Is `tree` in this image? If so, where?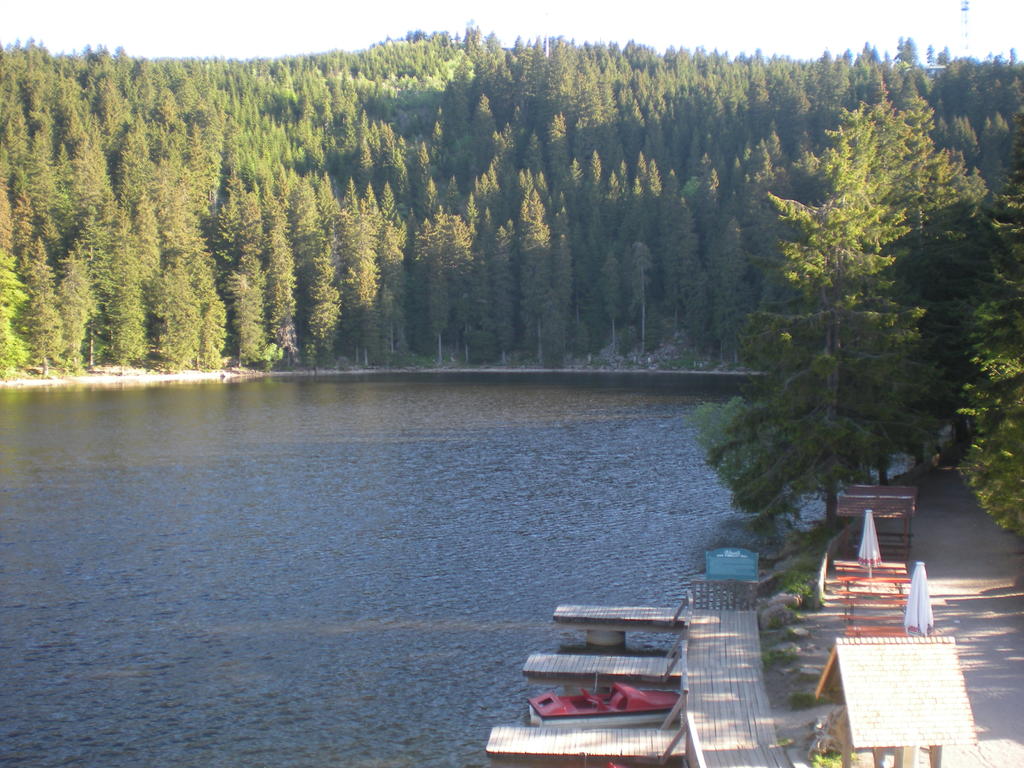
Yes, at {"x1": 956, "y1": 166, "x2": 1023, "y2": 540}.
